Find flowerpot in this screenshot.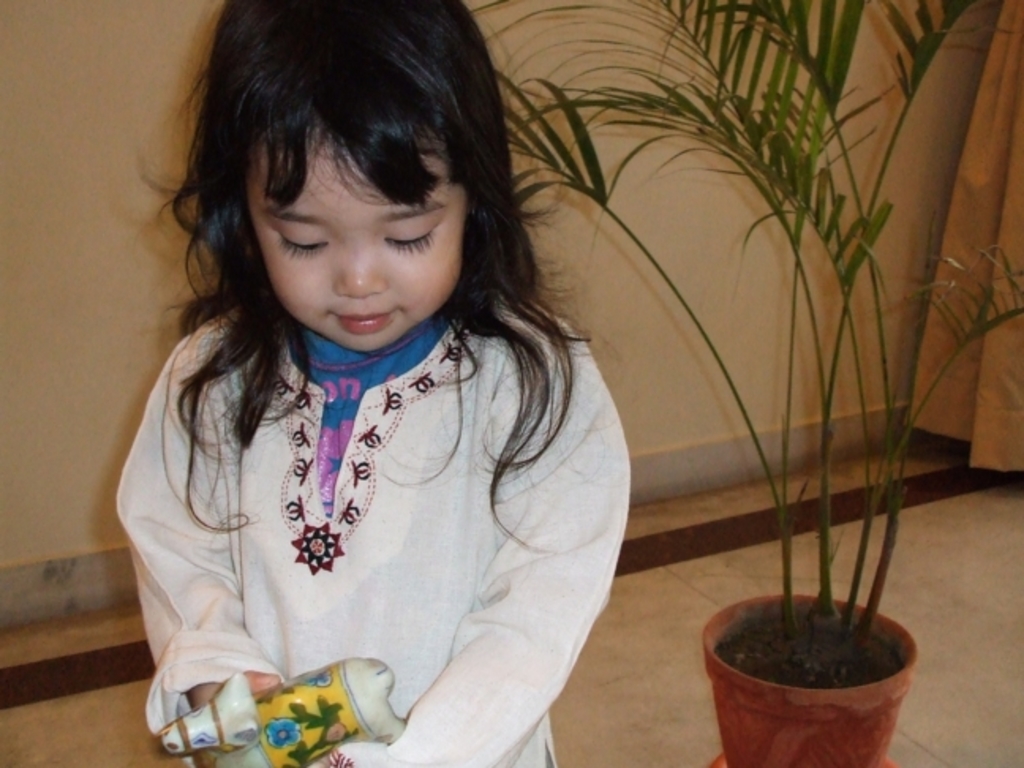
The bounding box for flowerpot is x1=722 y1=599 x2=932 y2=751.
